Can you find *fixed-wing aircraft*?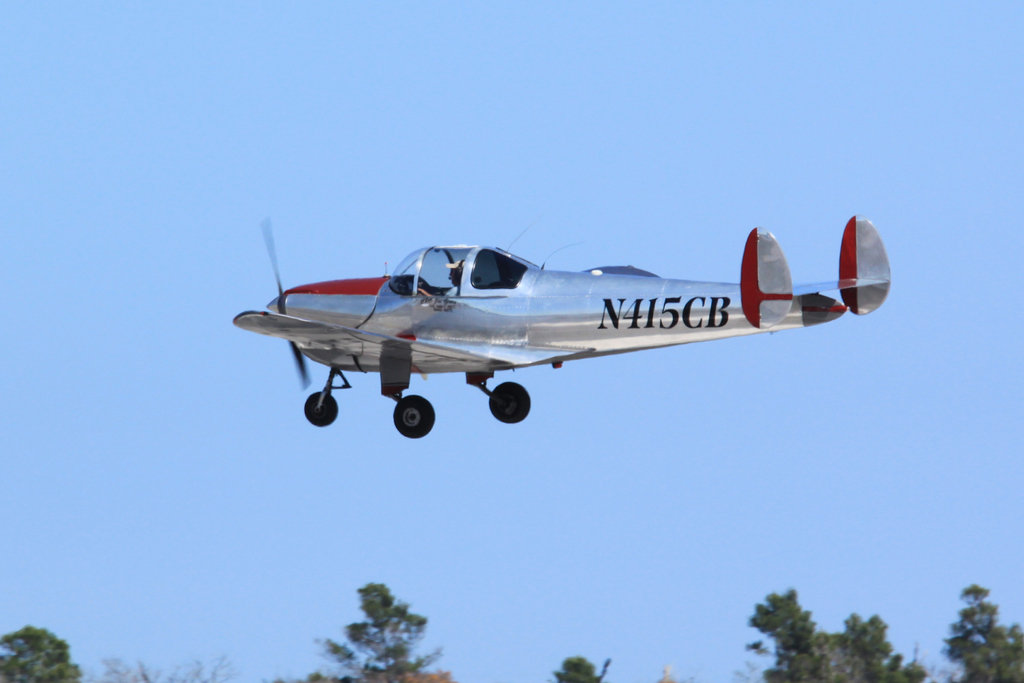
Yes, bounding box: (218,214,910,434).
